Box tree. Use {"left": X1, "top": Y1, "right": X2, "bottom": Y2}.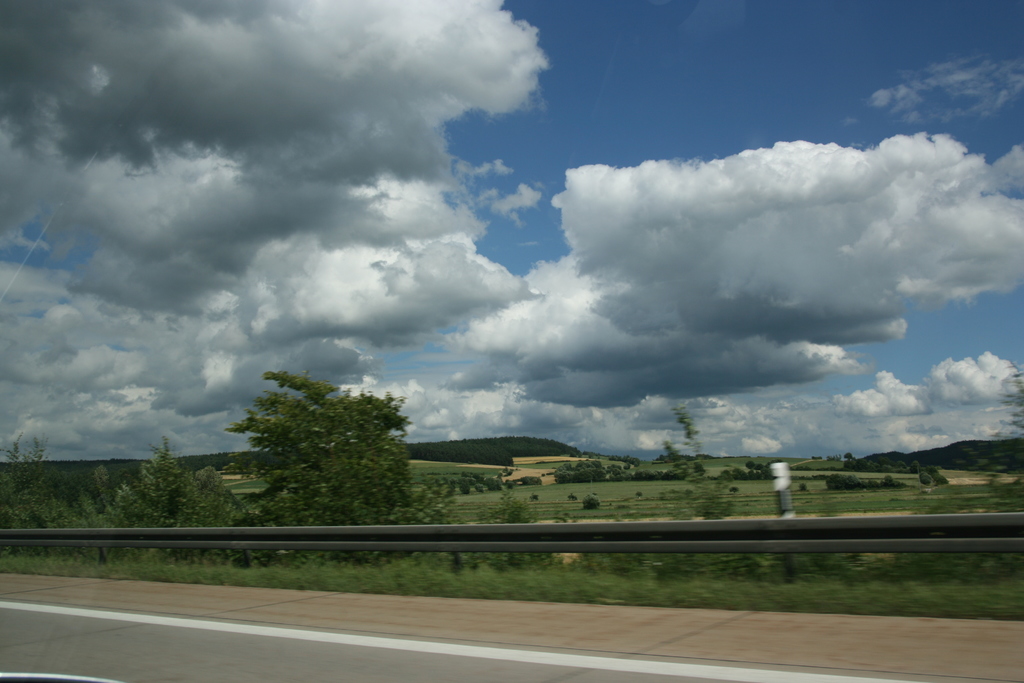
{"left": 0, "top": 436, "right": 73, "bottom": 524}.
